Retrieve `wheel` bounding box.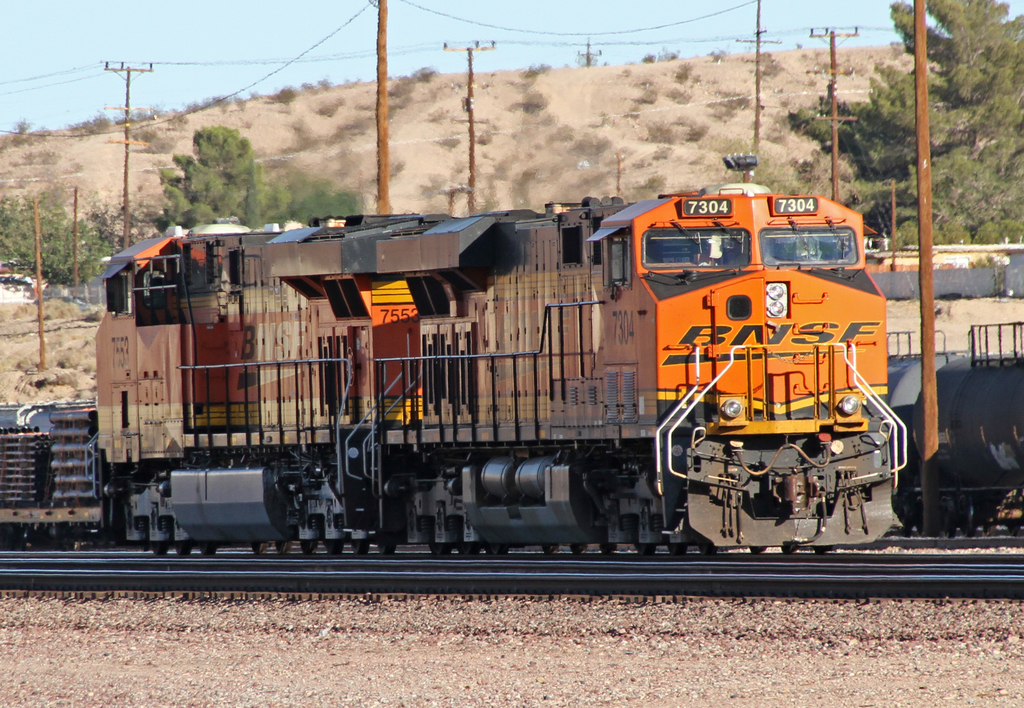
Bounding box: (633,544,658,557).
